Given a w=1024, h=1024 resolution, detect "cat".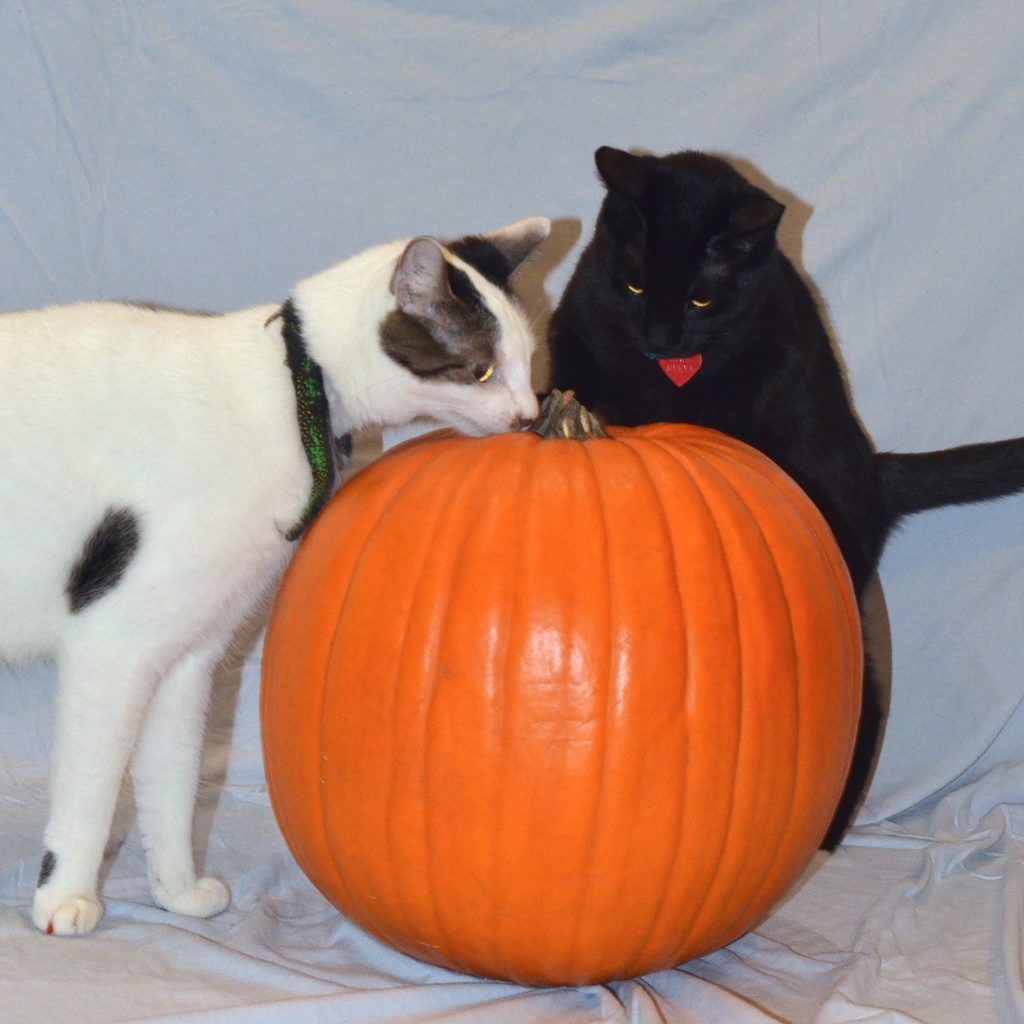
Rect(0, 212, 552, 945).
